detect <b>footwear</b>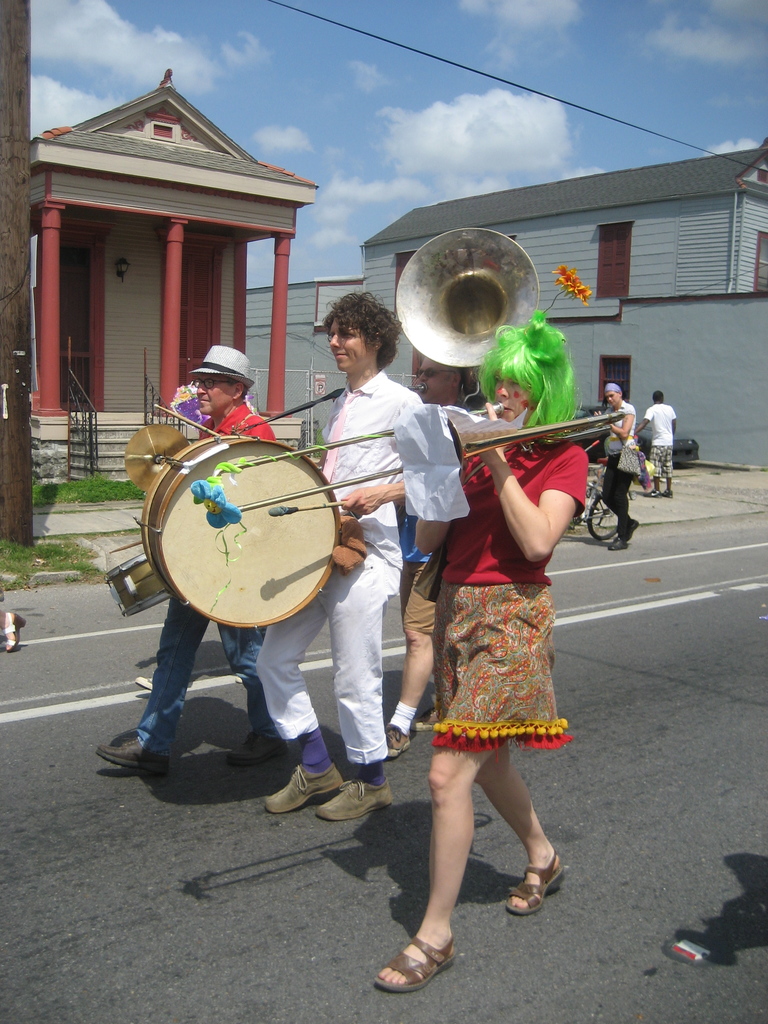
l=403, t=704, r=442, b=737
